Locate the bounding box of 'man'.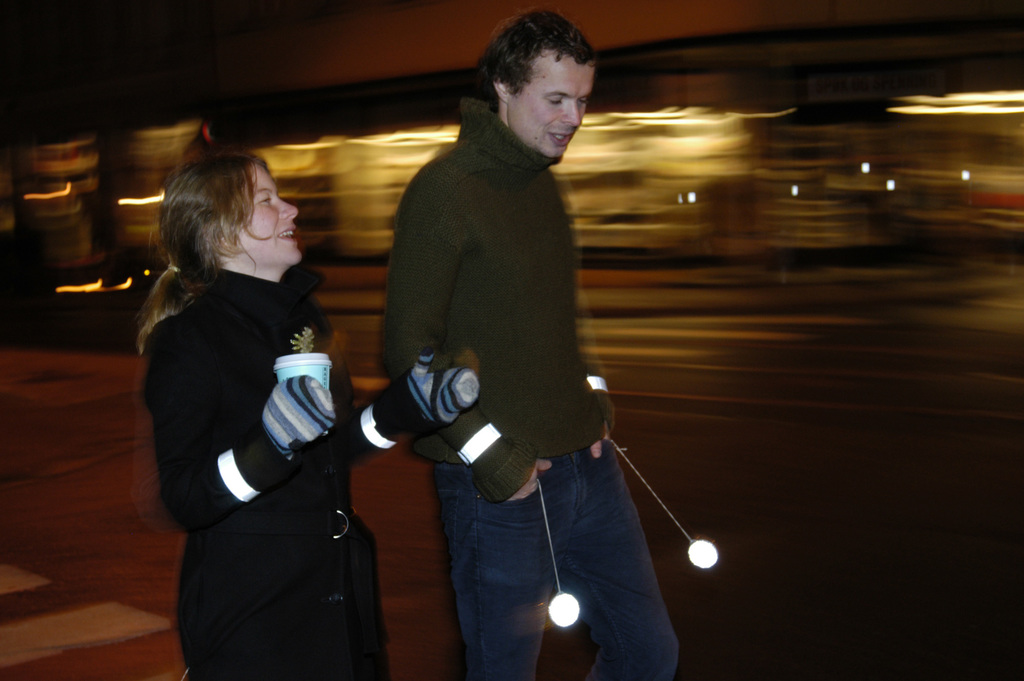
Bounding box: (366,22,680,664).
